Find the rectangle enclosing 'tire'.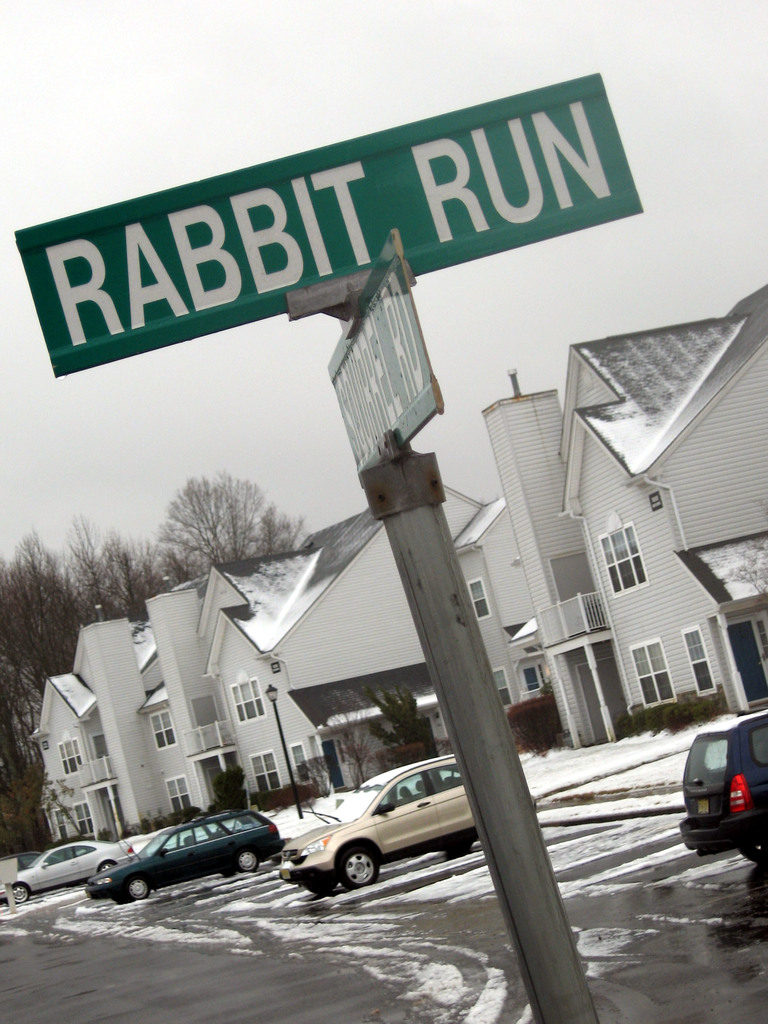
box=[100, 862, 115, 872].
